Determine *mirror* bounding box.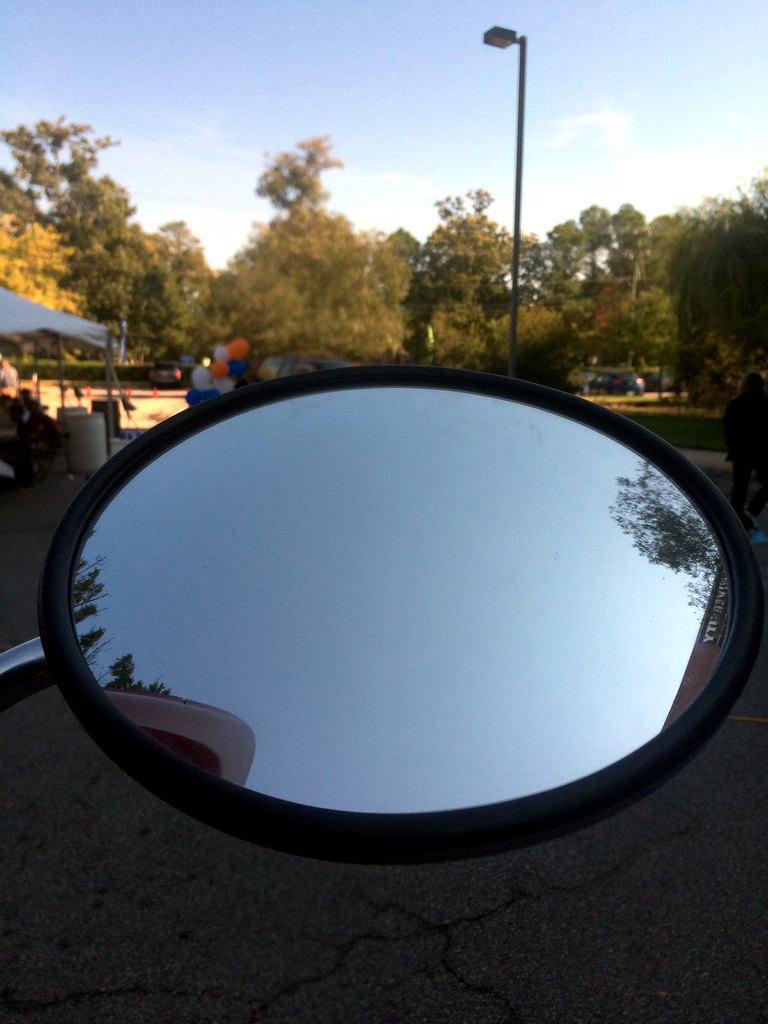
Determined: crop(66, 390, 732, 813).
